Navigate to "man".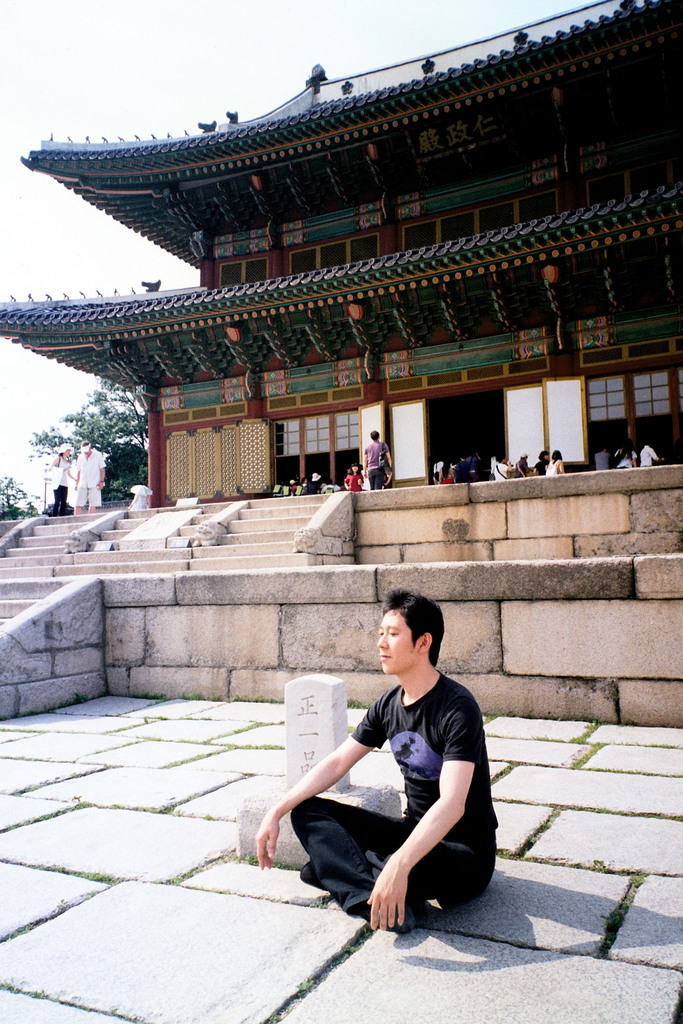
Navigation target: bbox(273, 596, 511, 926).
